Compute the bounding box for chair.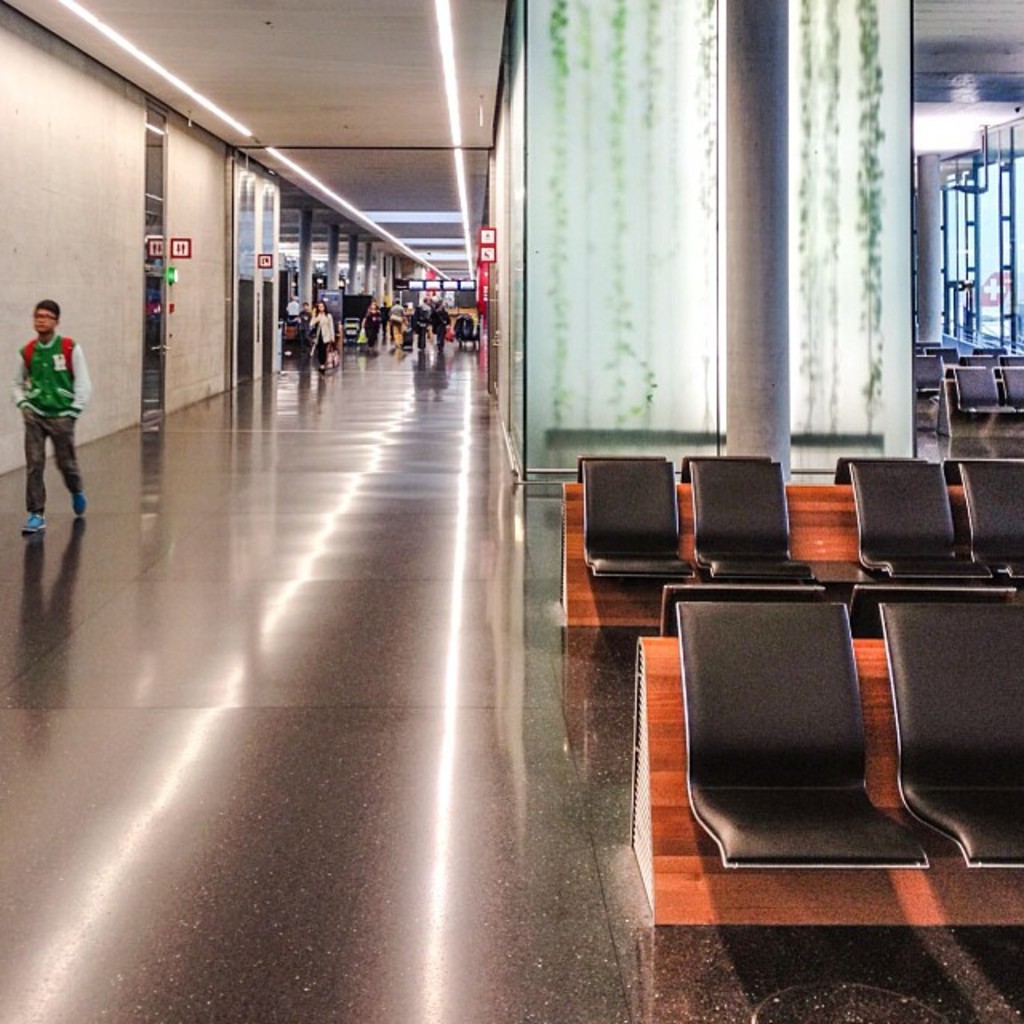
{"x1": 688, "y1": 459, "x2": 810, "y2": 581}.
